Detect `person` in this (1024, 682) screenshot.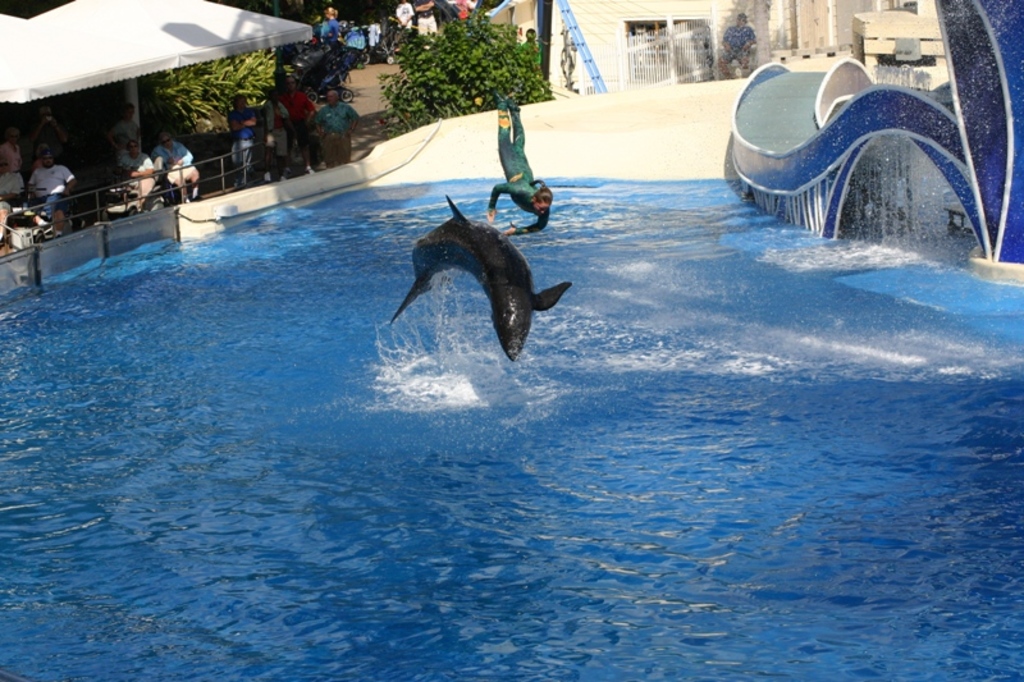
Detection: crop(448, 0, 480, 31).
